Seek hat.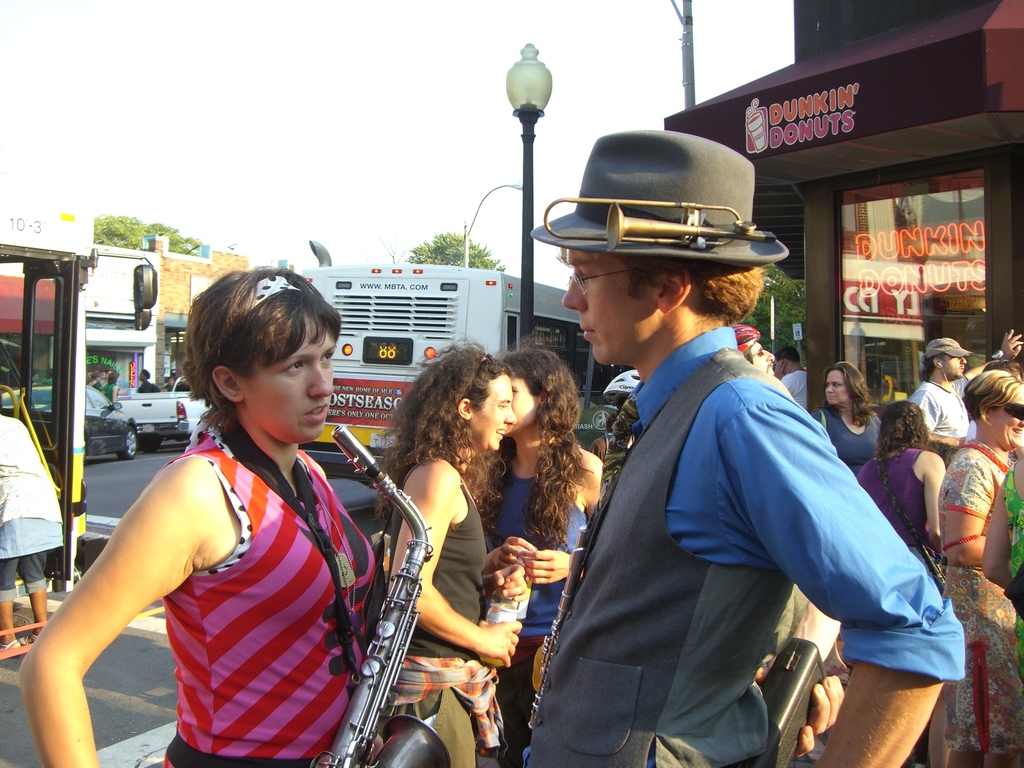
region(916, 339, 970, 359).
